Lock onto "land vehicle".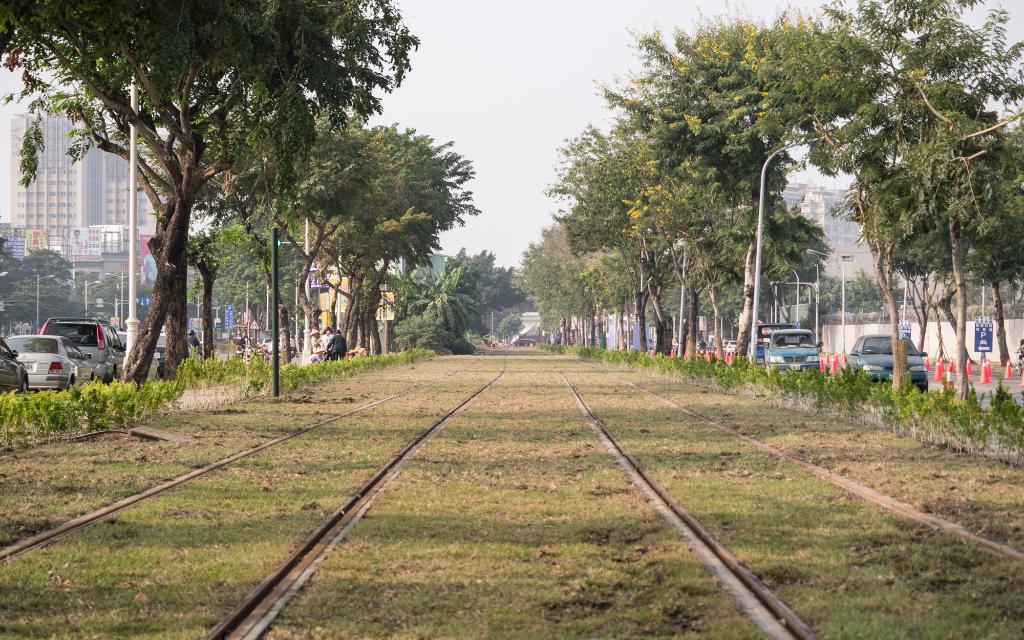
Locked: left=3, top=335, right=96, bottom=391.
